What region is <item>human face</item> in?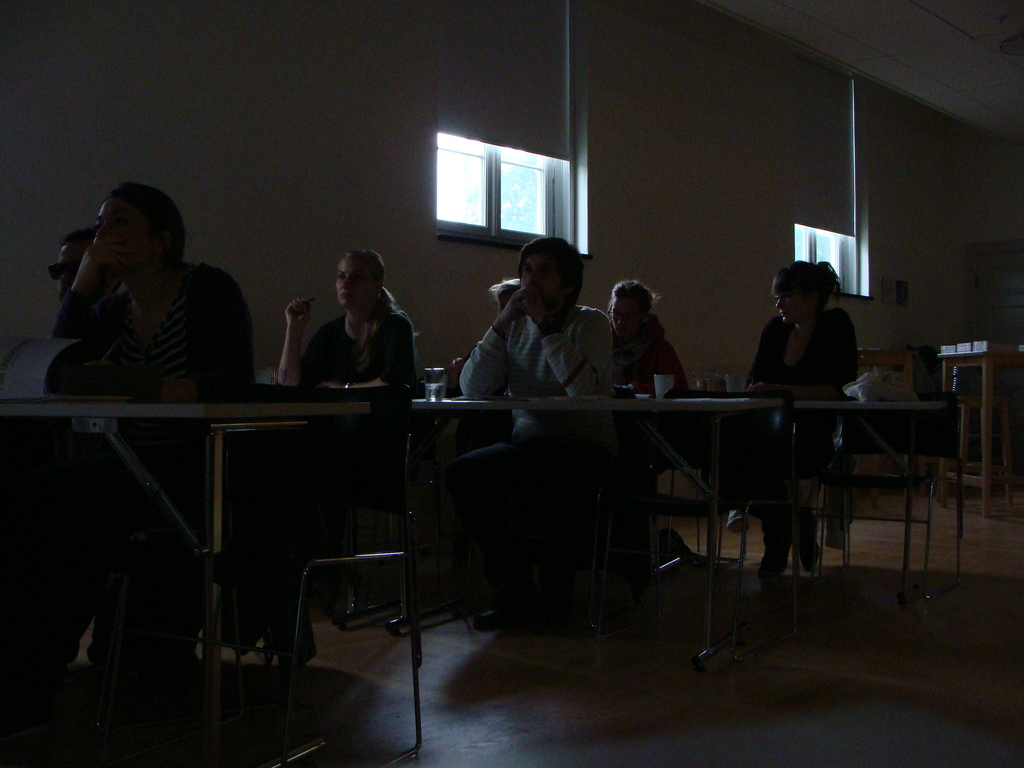
locate(92, 189, 151, 268).
